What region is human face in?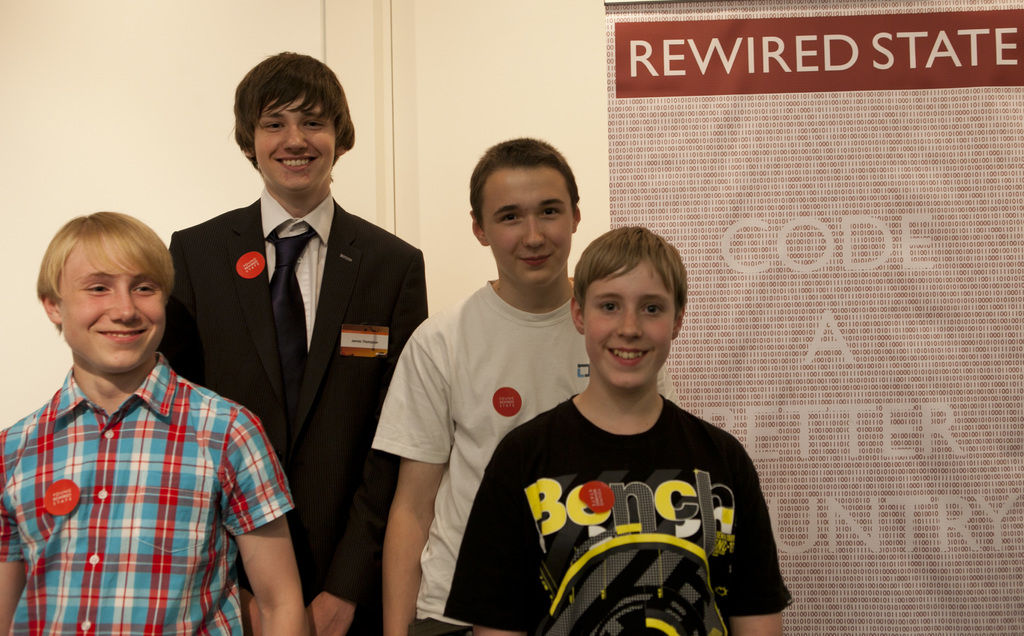
[x1=63, y1=253, x2=165, y2=377].
